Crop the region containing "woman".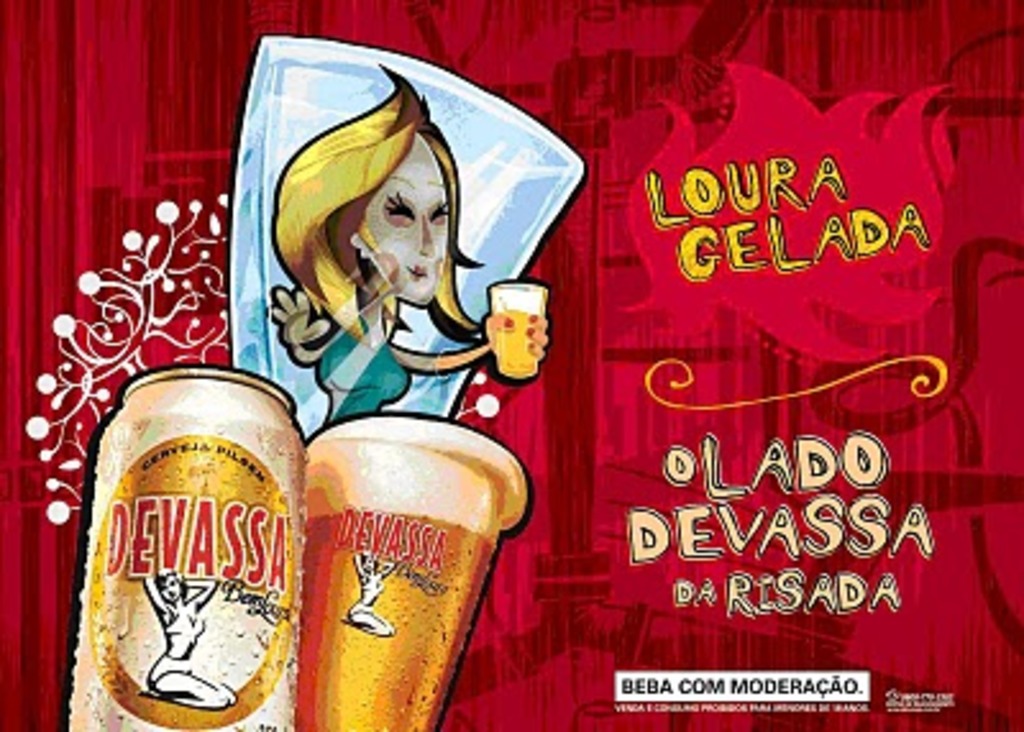
Crop region: bbox(343, 550, 397, 637).
